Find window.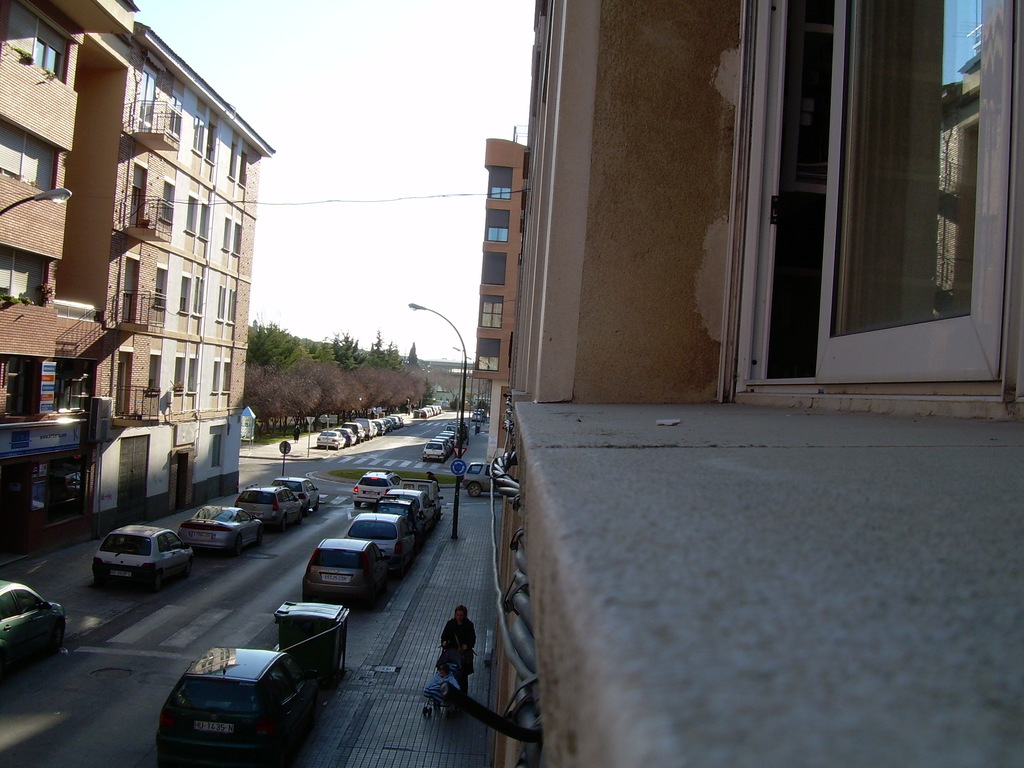
crop(0, 117, 58, 196).
